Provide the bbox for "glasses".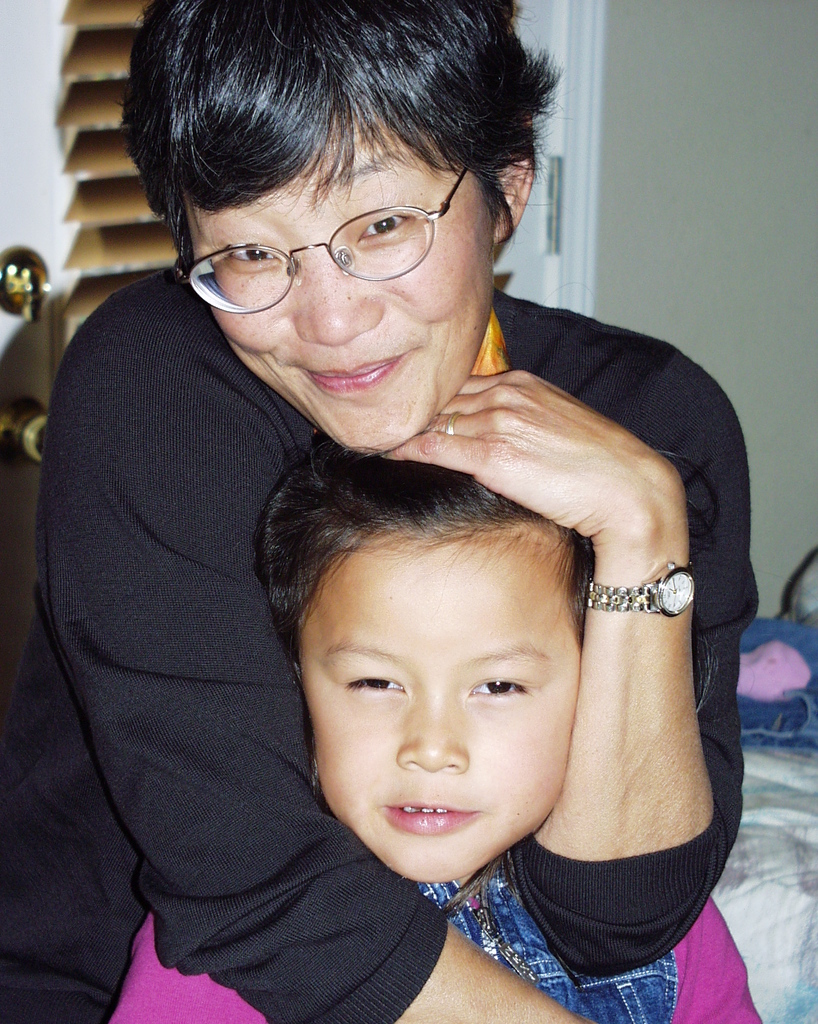
box=[173, 157, 465, 307].
